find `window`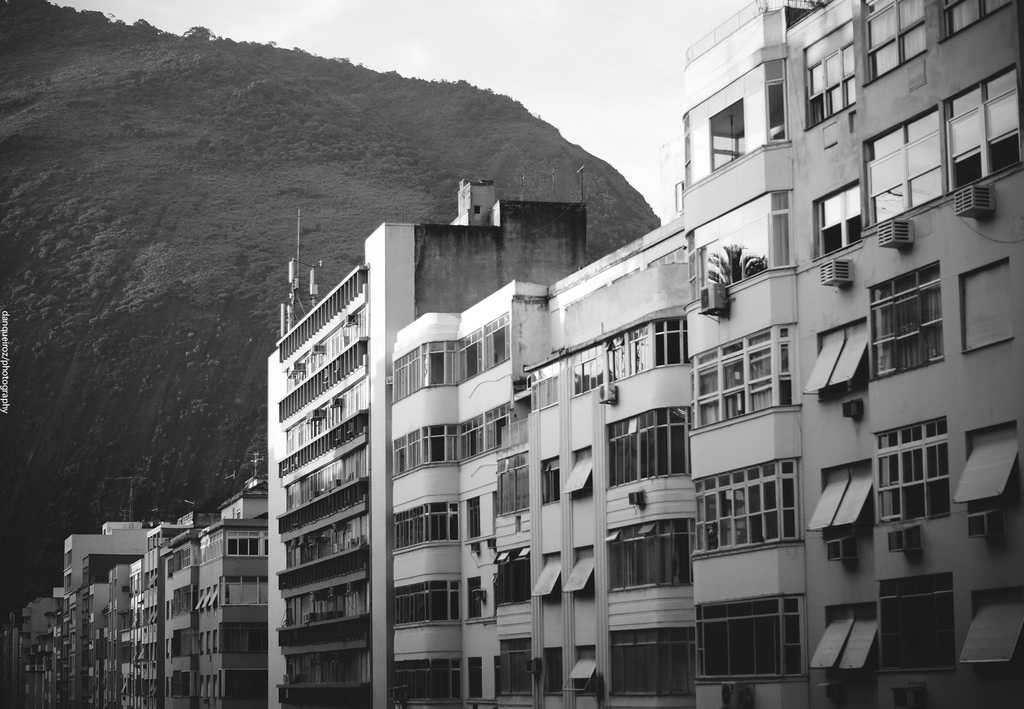
(952,418,1014,522)
